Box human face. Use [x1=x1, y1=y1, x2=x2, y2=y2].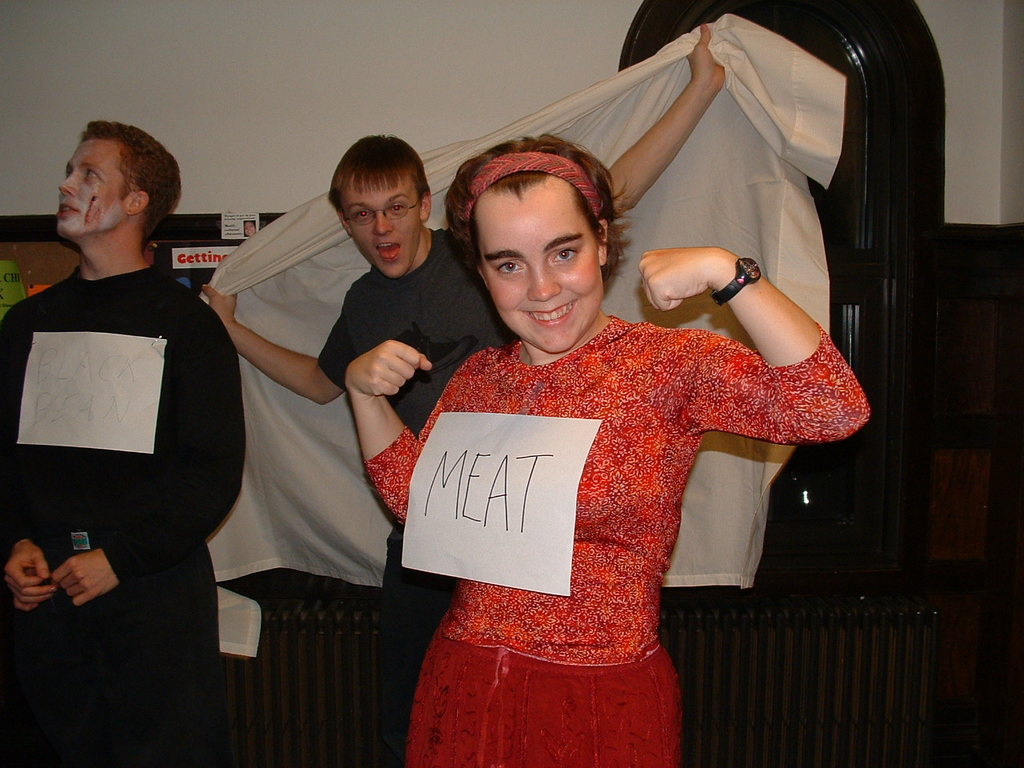
[x1=473, y1=181, x2=609, y2=351].
